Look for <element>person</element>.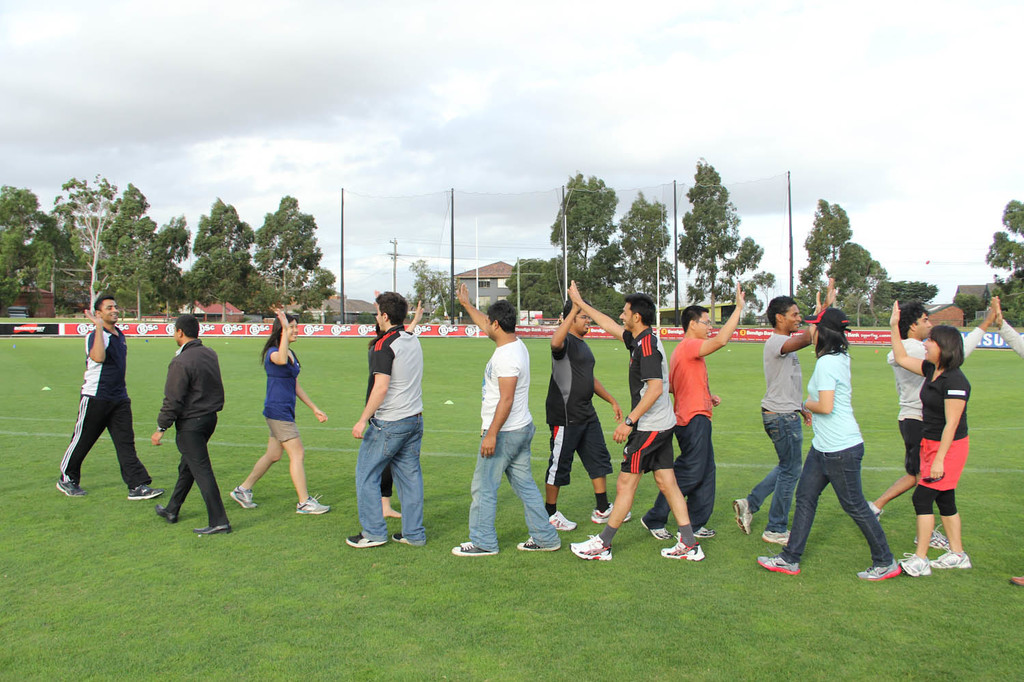
Found: [731,284,839,553].
